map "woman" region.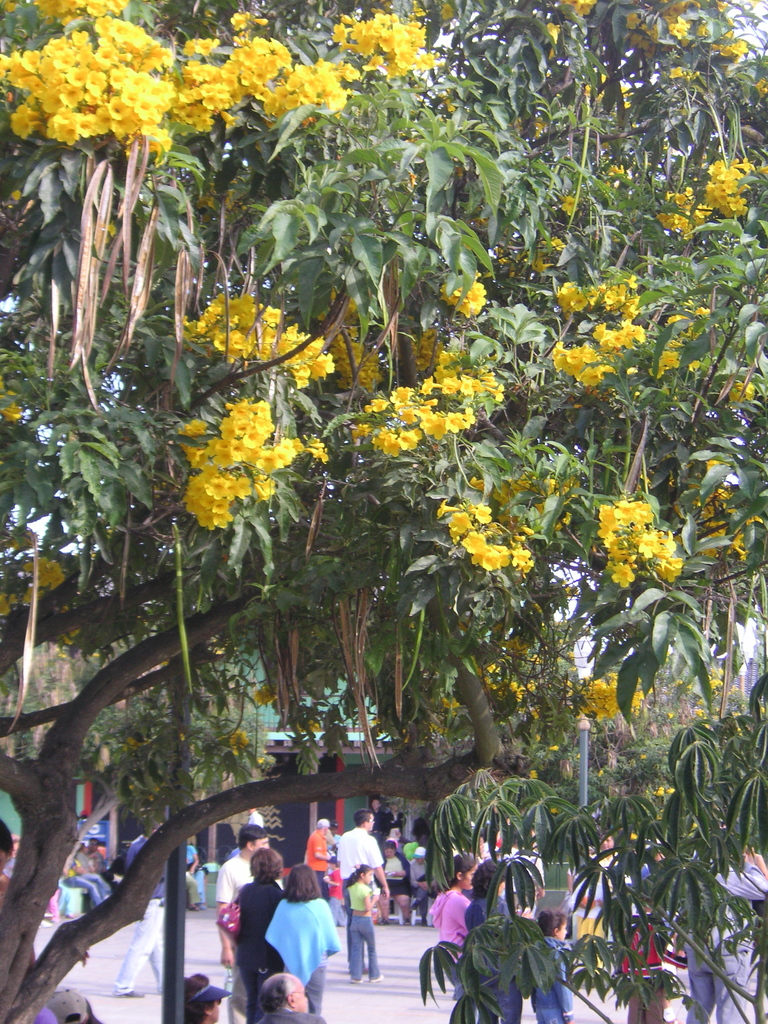
Mapped to 429,851,497,1011.
